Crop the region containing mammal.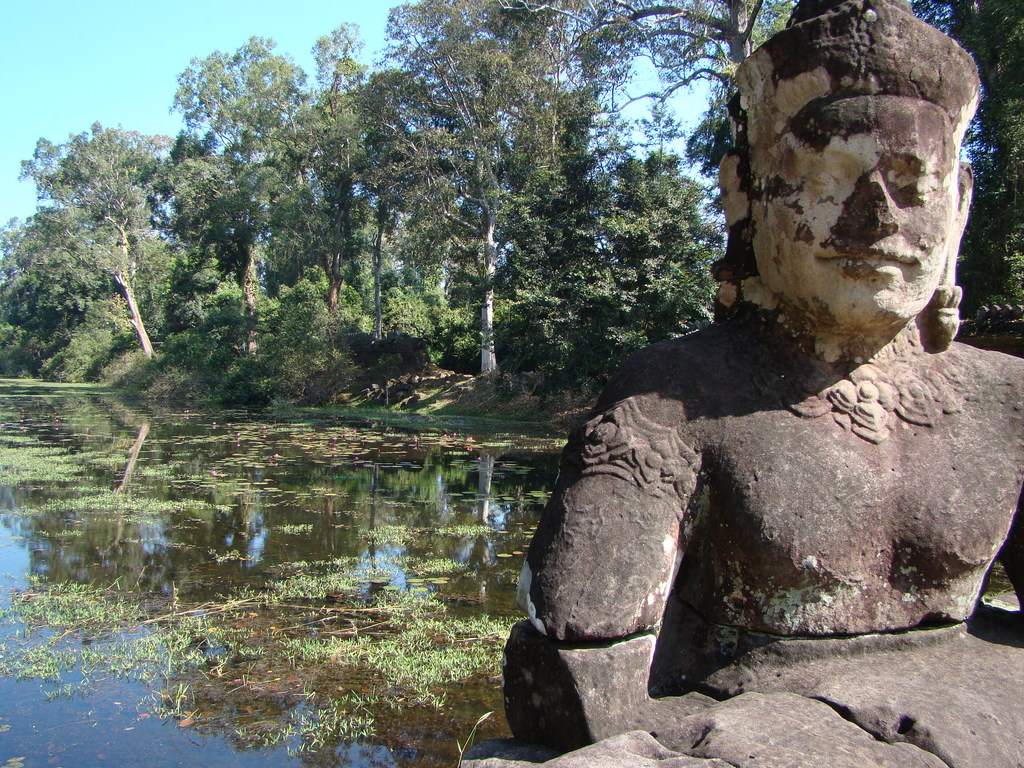
Crop region: {"left": 504, "top": 0, "right": 1023, "bottom": 765}.
